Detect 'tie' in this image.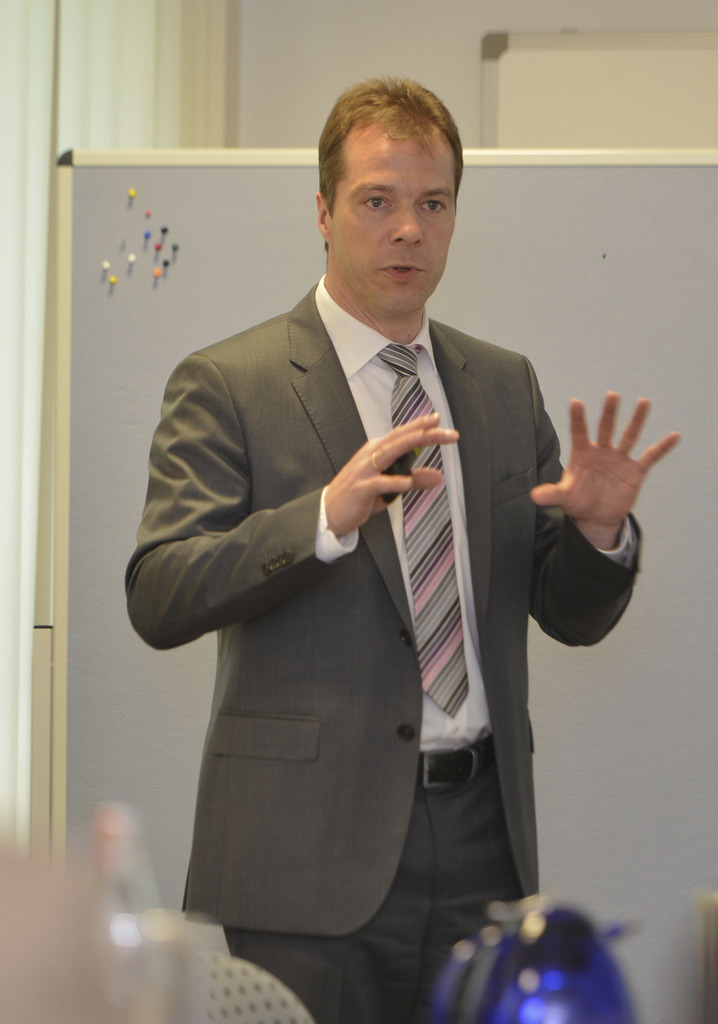
Detection: left=379, top=344, right=468, bottom=717.
